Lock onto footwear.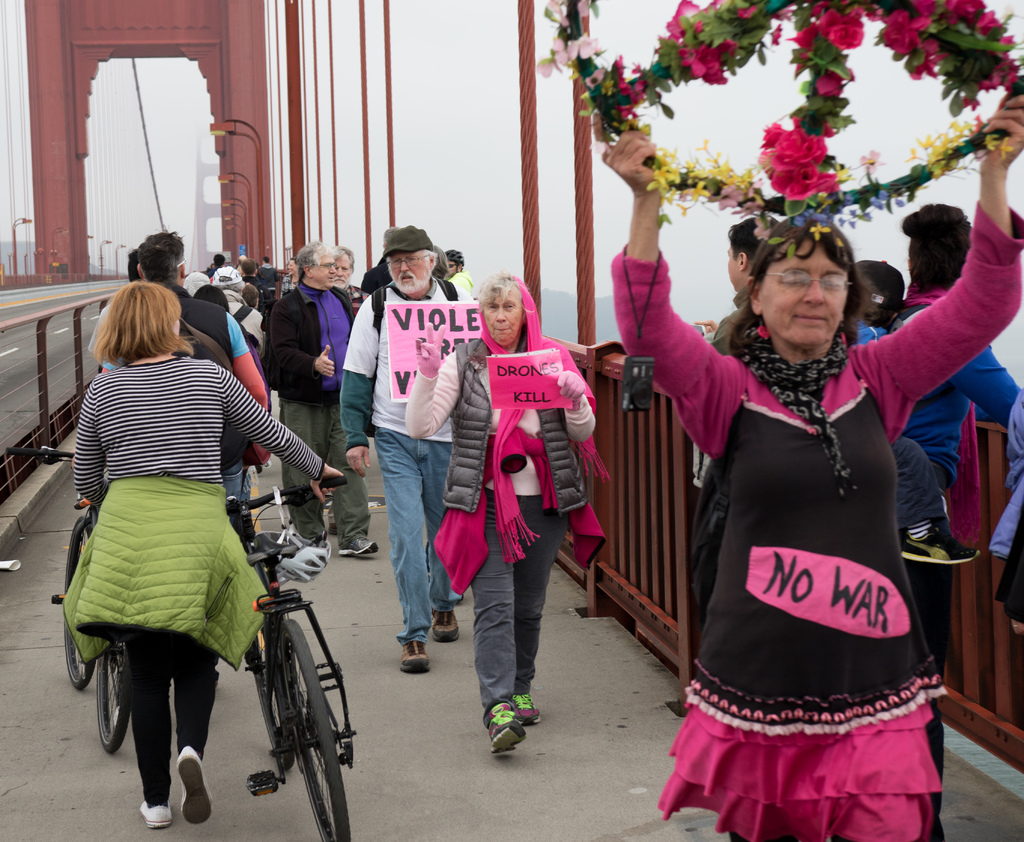
Locked: [left=520, top=692, right=539, bottom=729].
